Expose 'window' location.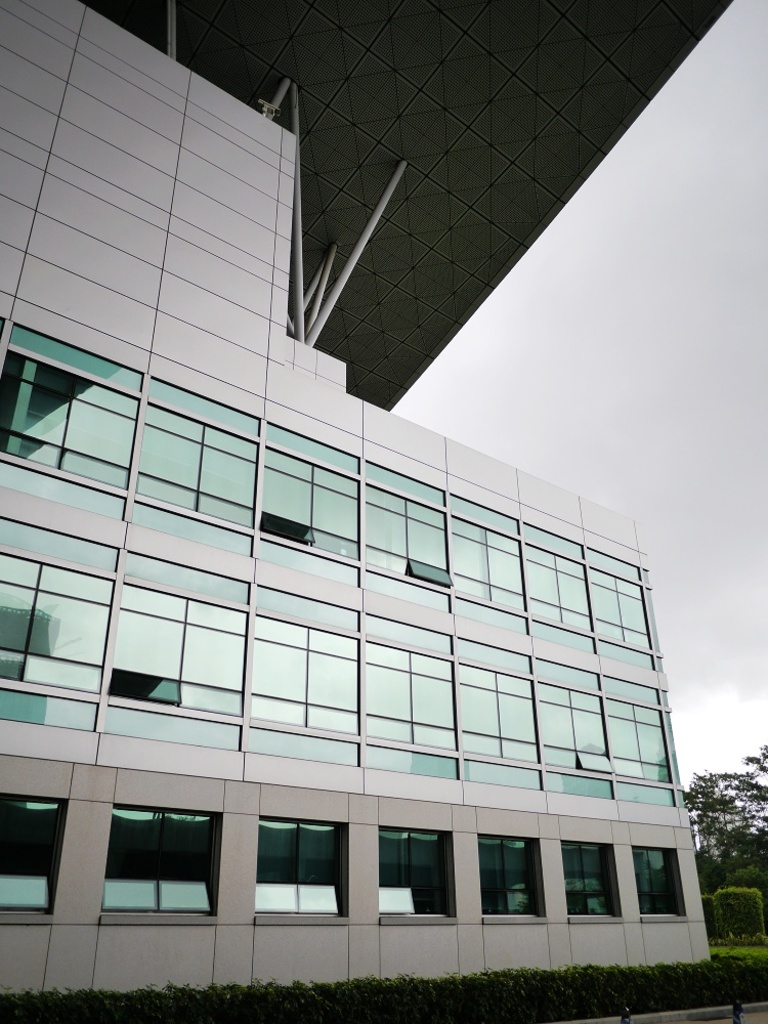
Exposed at bbox=[561, 841, 618, 914].
